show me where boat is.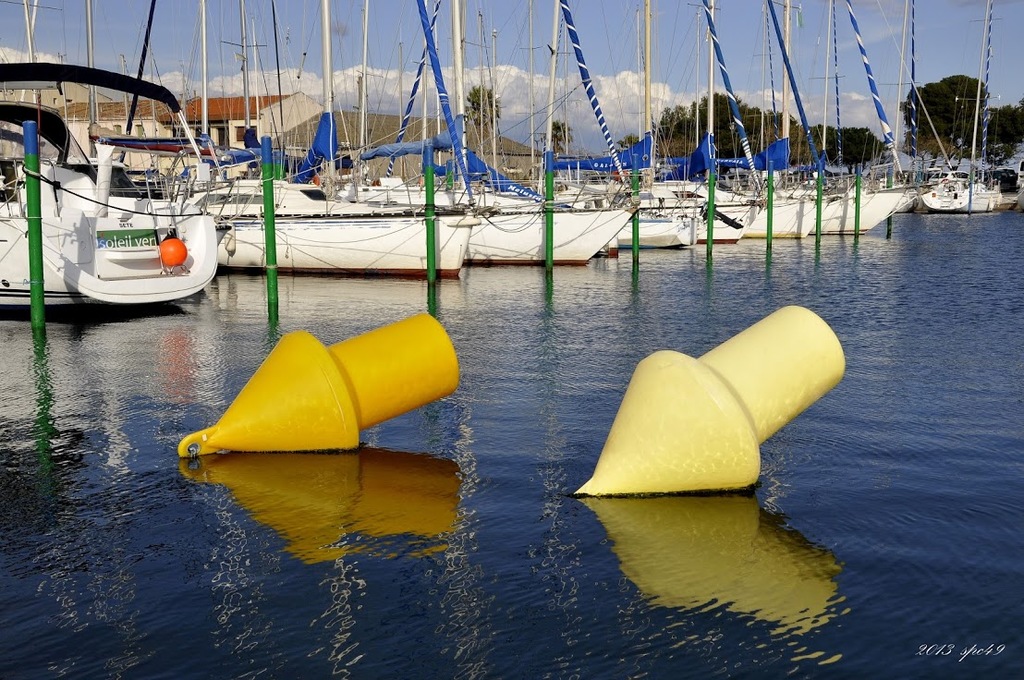
boat is at select_region(0, 0, 217, 307).
